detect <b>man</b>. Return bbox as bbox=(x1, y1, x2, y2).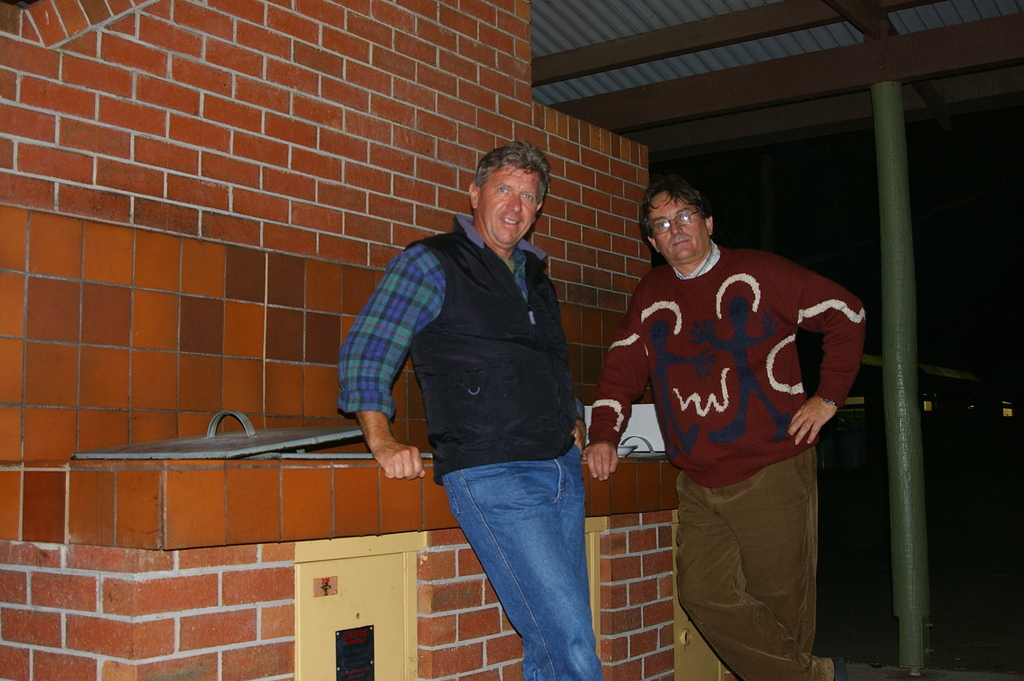
bbox=(582, 181, 868, 680).
